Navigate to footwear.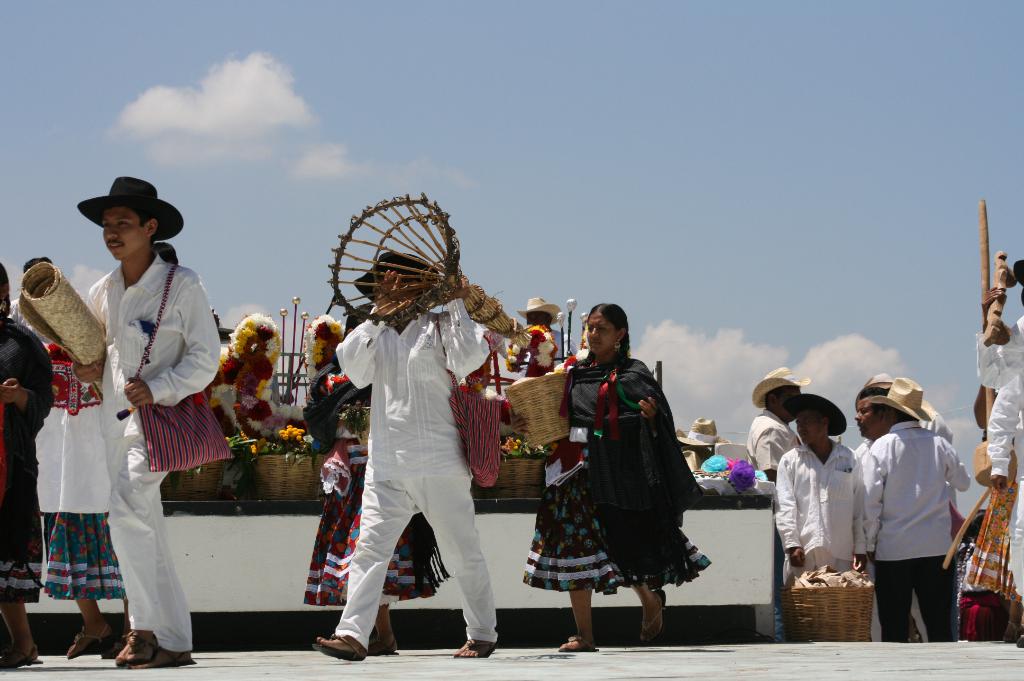
Navigation target: <region>141, 650, 193, 671</region>.
